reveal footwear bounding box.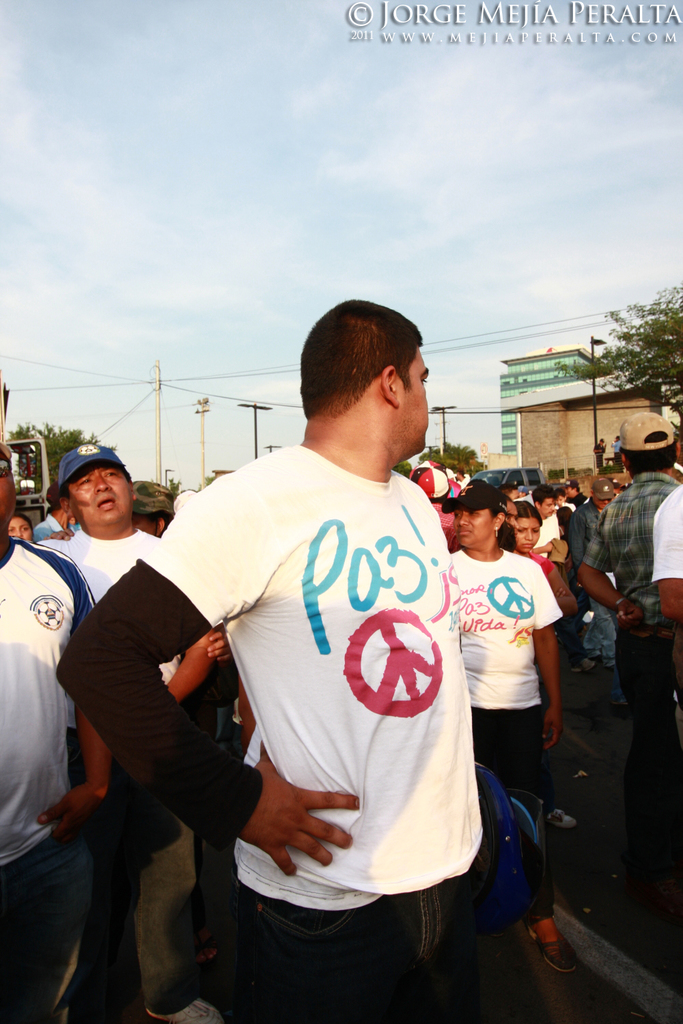
Revealed: region(138, 999, 226, 1023).
